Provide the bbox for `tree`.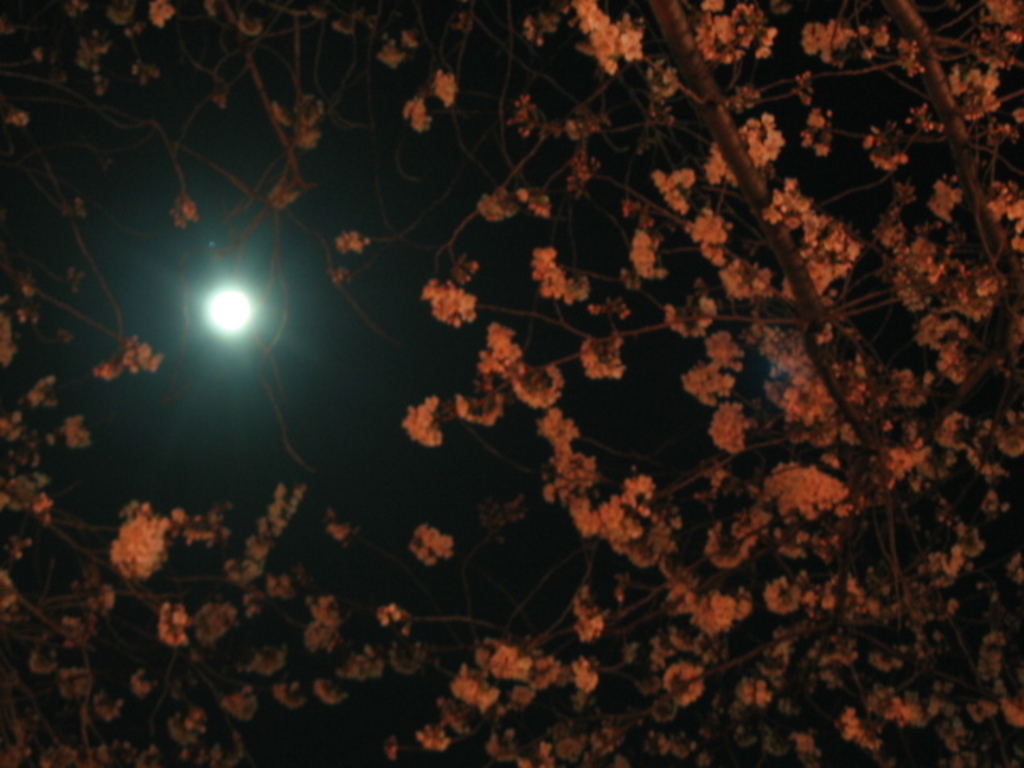
bbox(50, 0, 1023, 701).
